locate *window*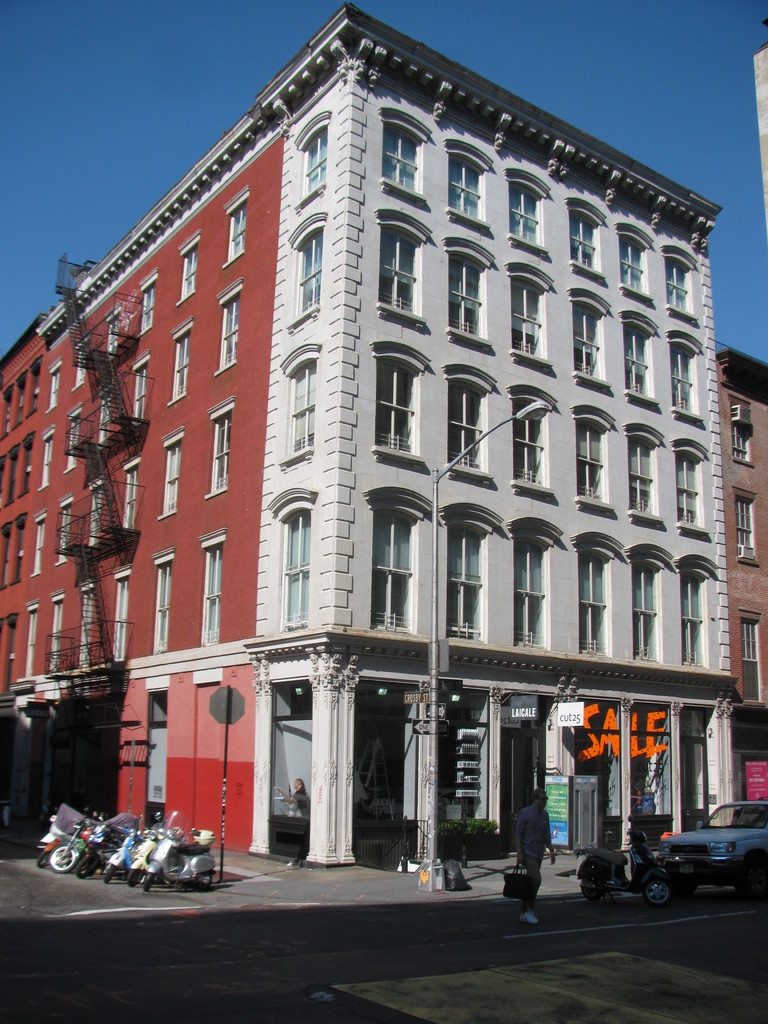
rect(117, 454, 140, 532)
